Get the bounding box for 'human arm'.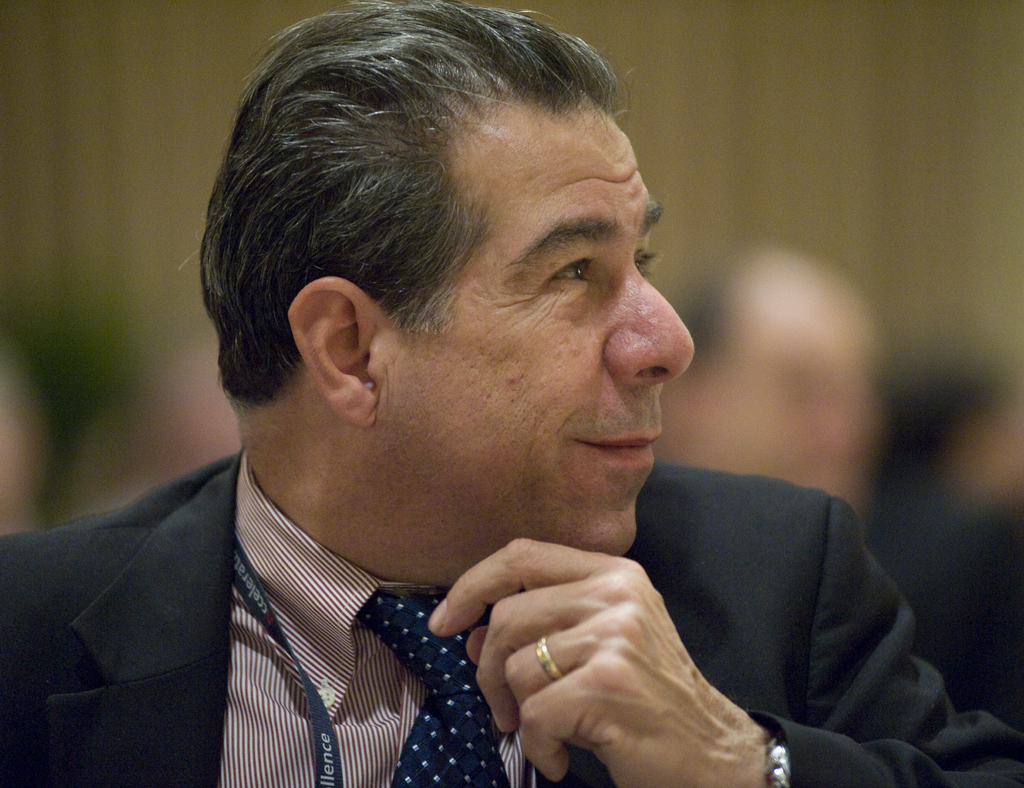
483, 449, 890, 780.
